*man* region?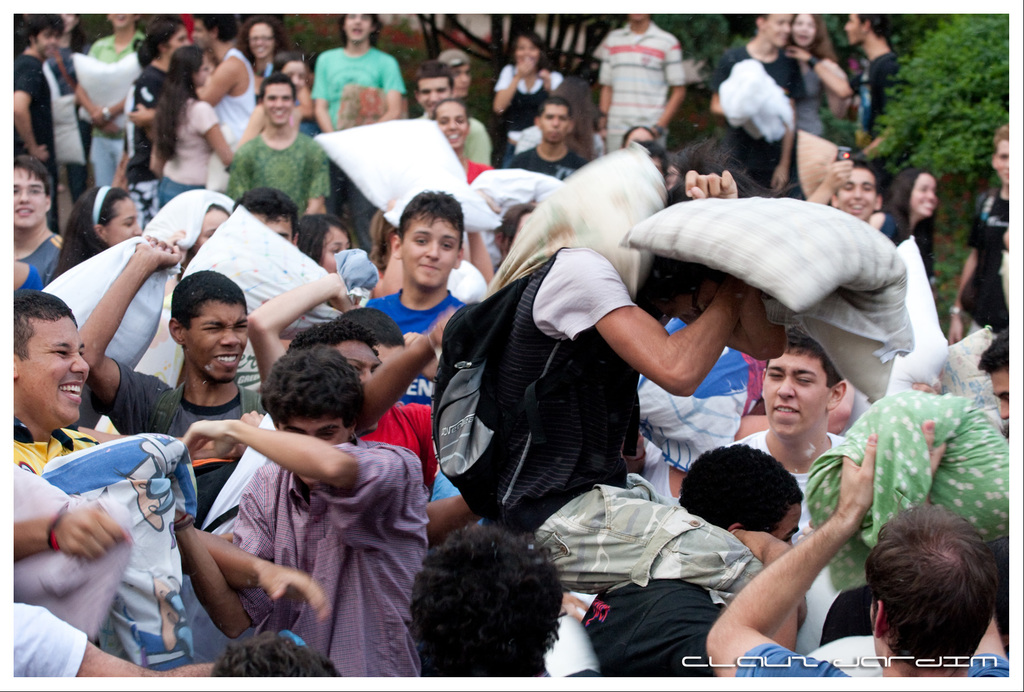
805 156 888 228
